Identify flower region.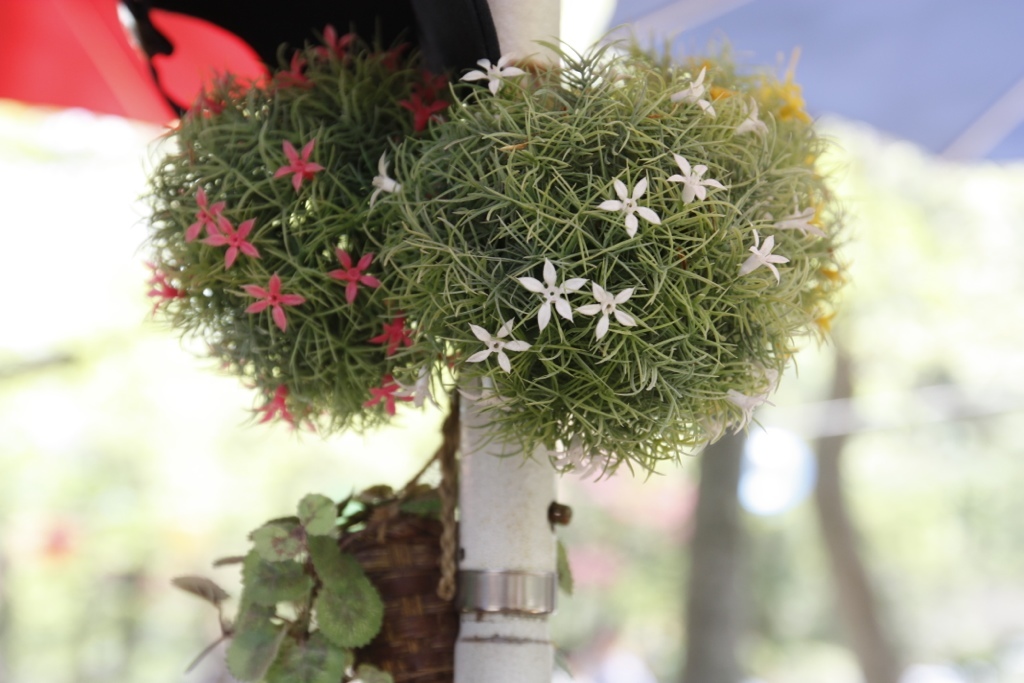
Region: 326 247 380 307.
